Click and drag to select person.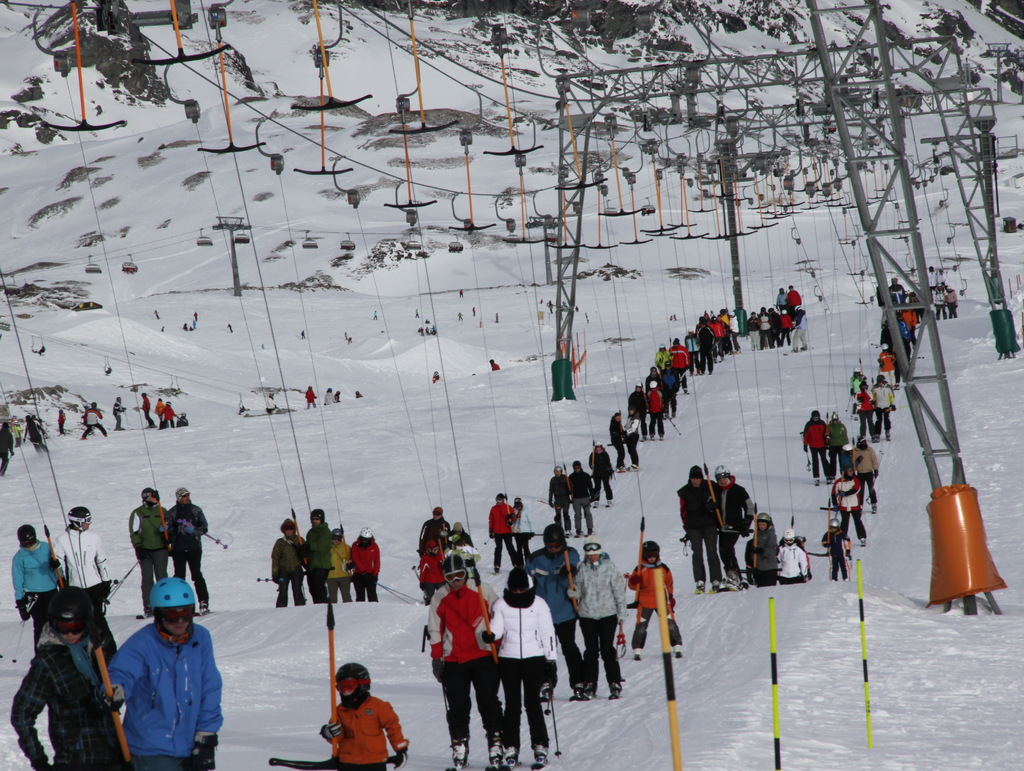
Selection: <region>417, 504, 486, 609</region>.
